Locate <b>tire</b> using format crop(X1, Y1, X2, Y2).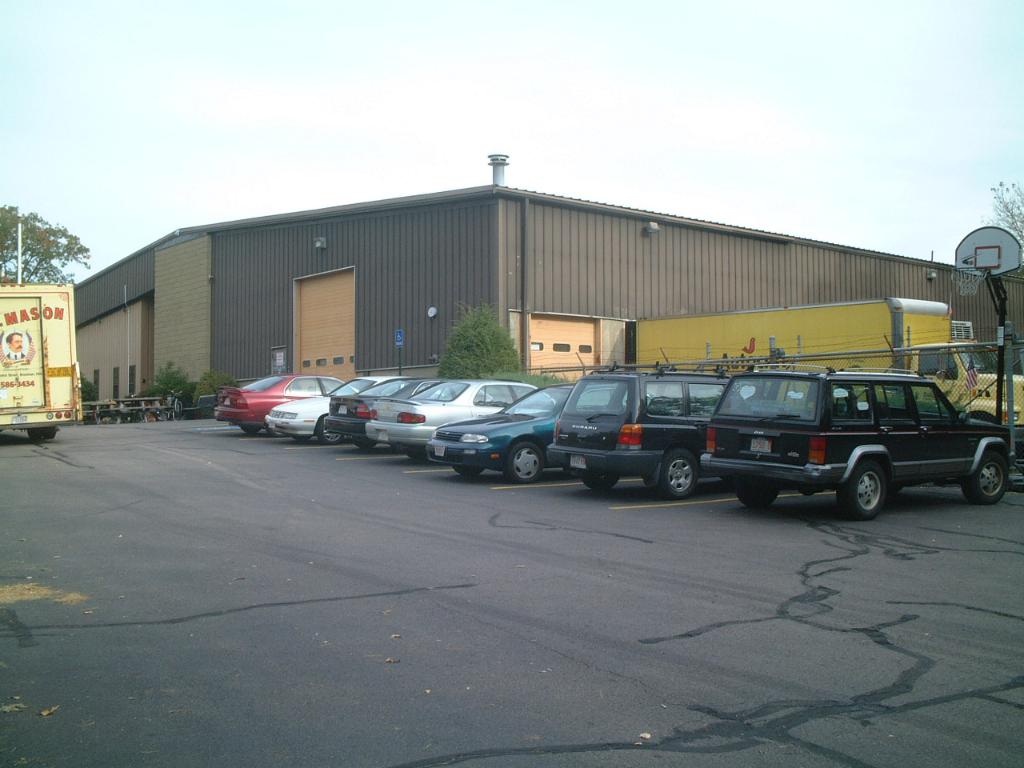
crop(316, 418, 344, 448).
